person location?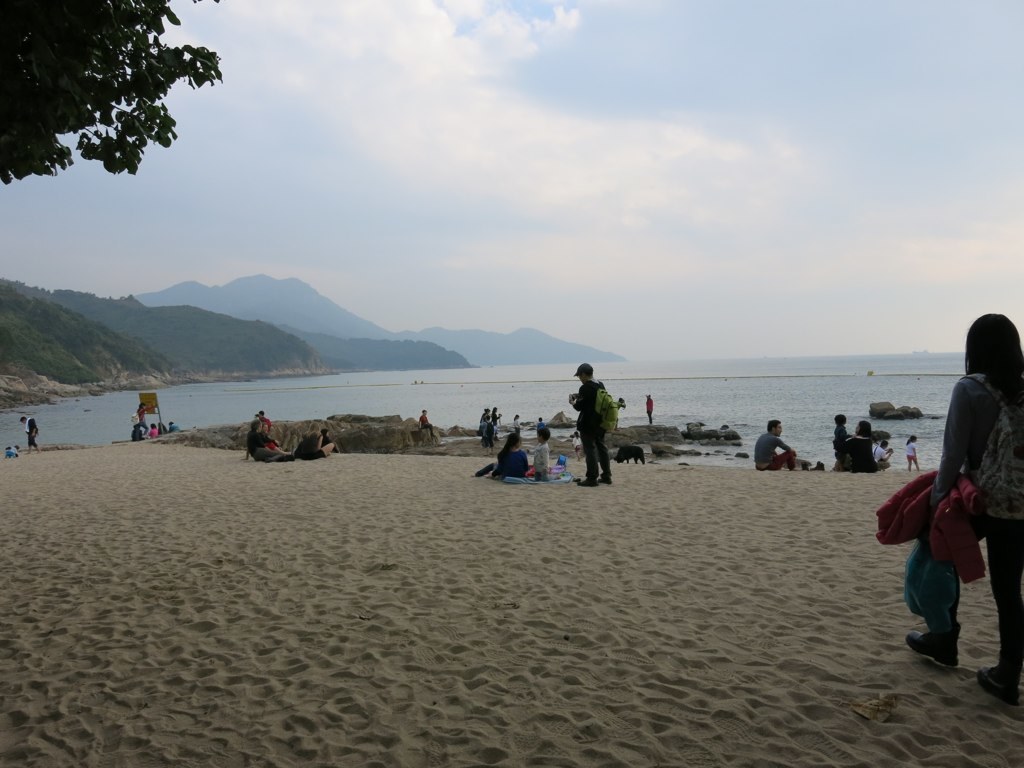
[left=21, top=417, right=40, bottom=455]
